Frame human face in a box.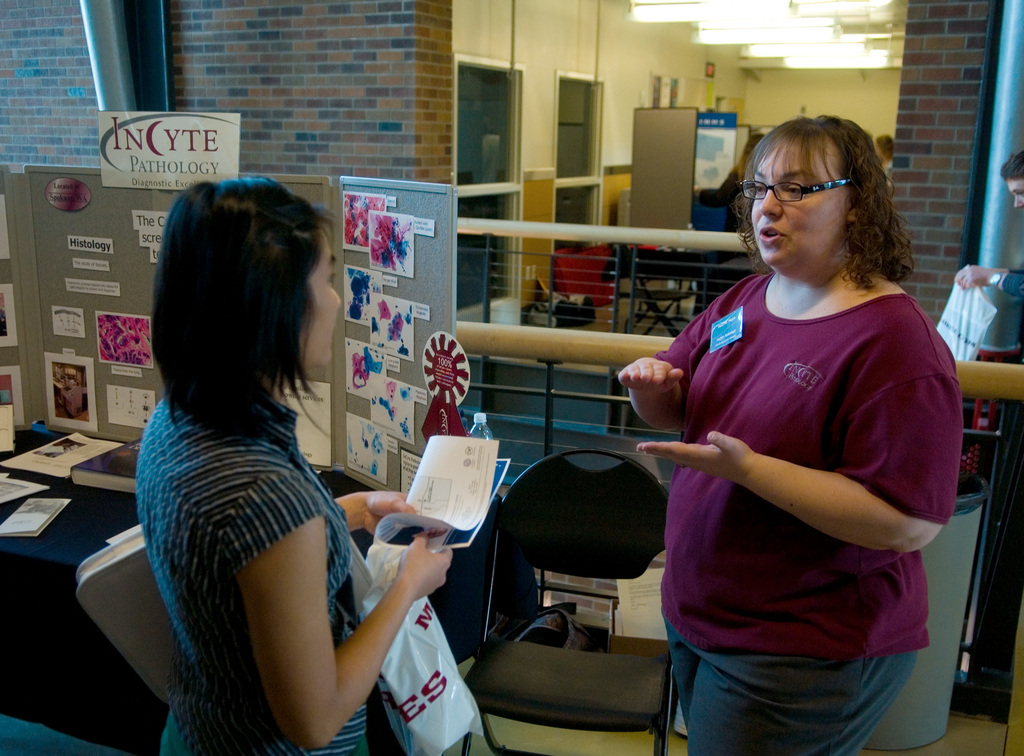
{"x1": 1005, "y1": 174, "x2": 1023, "y2": 206}.
